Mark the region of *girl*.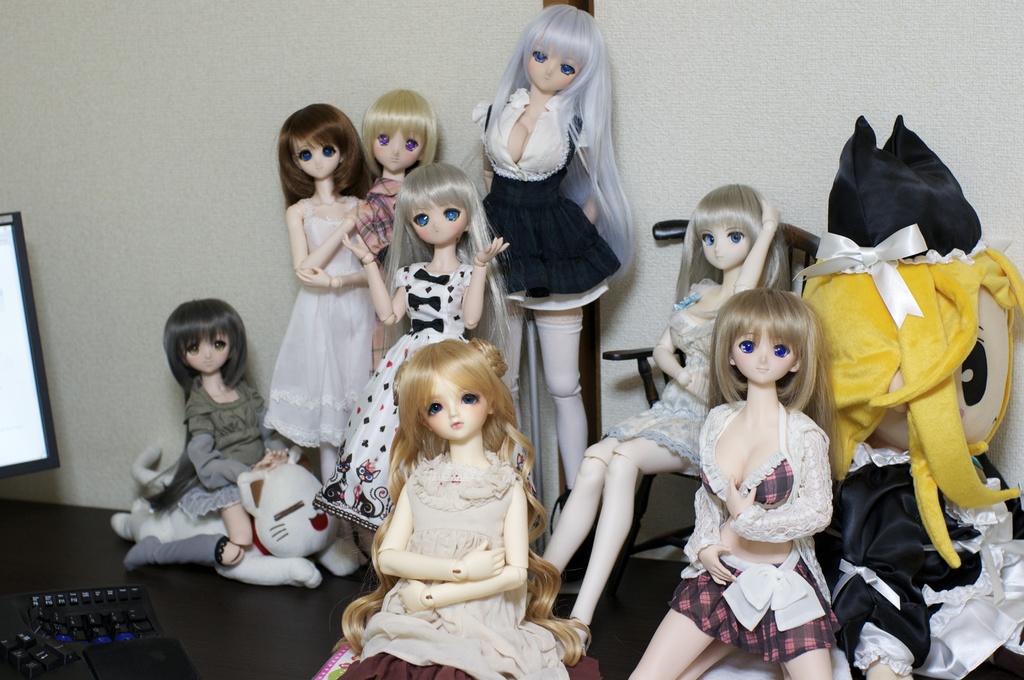
Region: (left=342, top=159, right=505, bottom=526).
